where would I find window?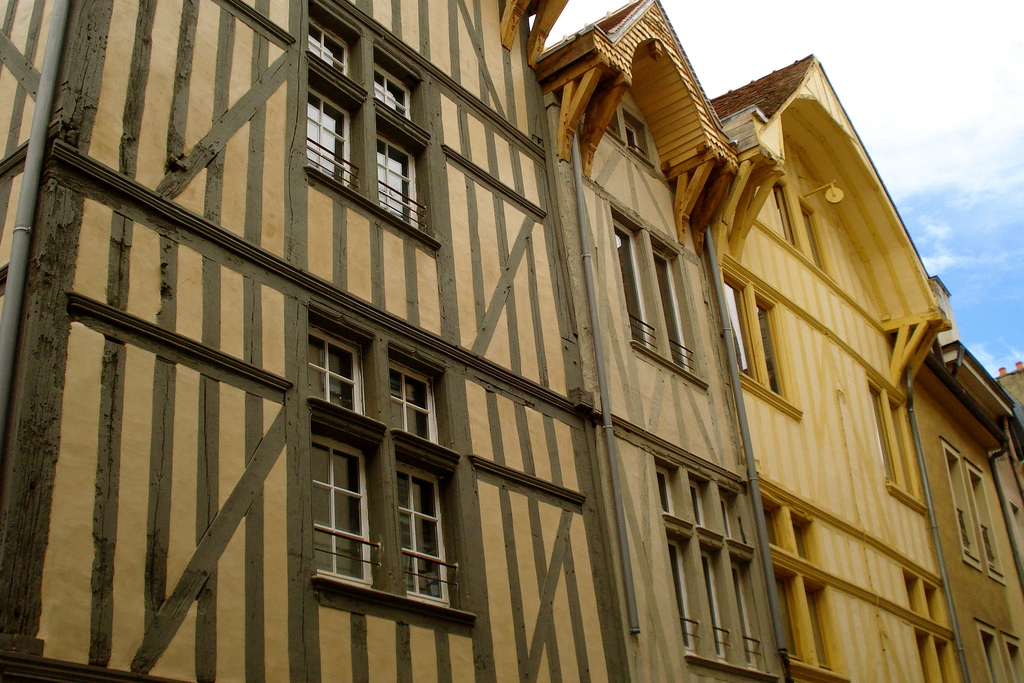
At {"x1": 966, "y1": 461, "x2": 1007, "y2": 586}.
